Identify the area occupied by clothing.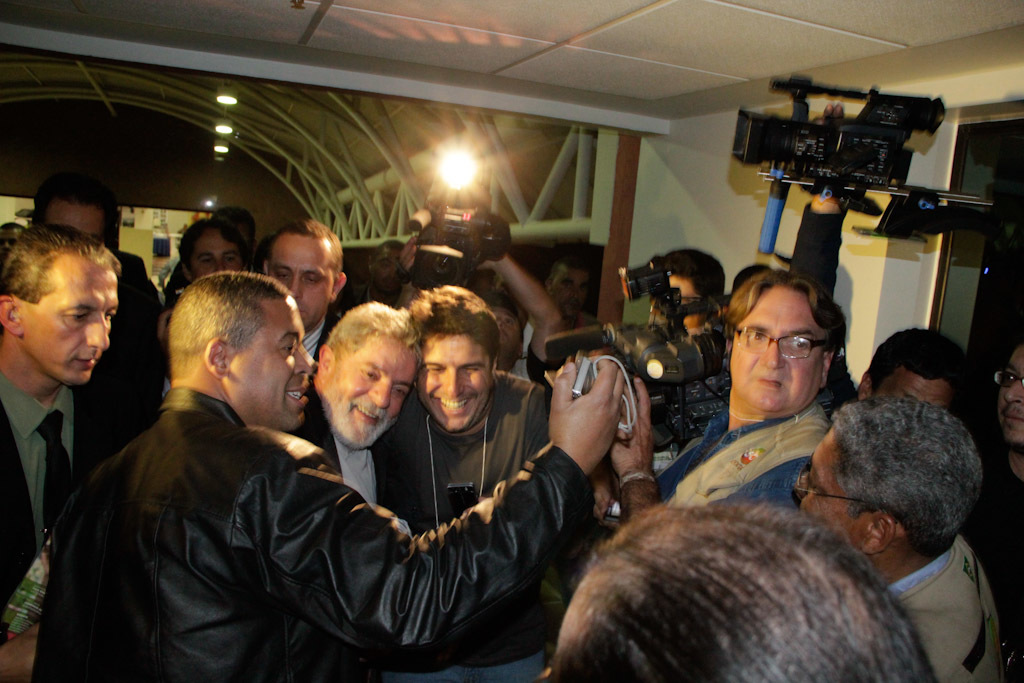
Area: left=34, top=334, right=504, bottom=682.
